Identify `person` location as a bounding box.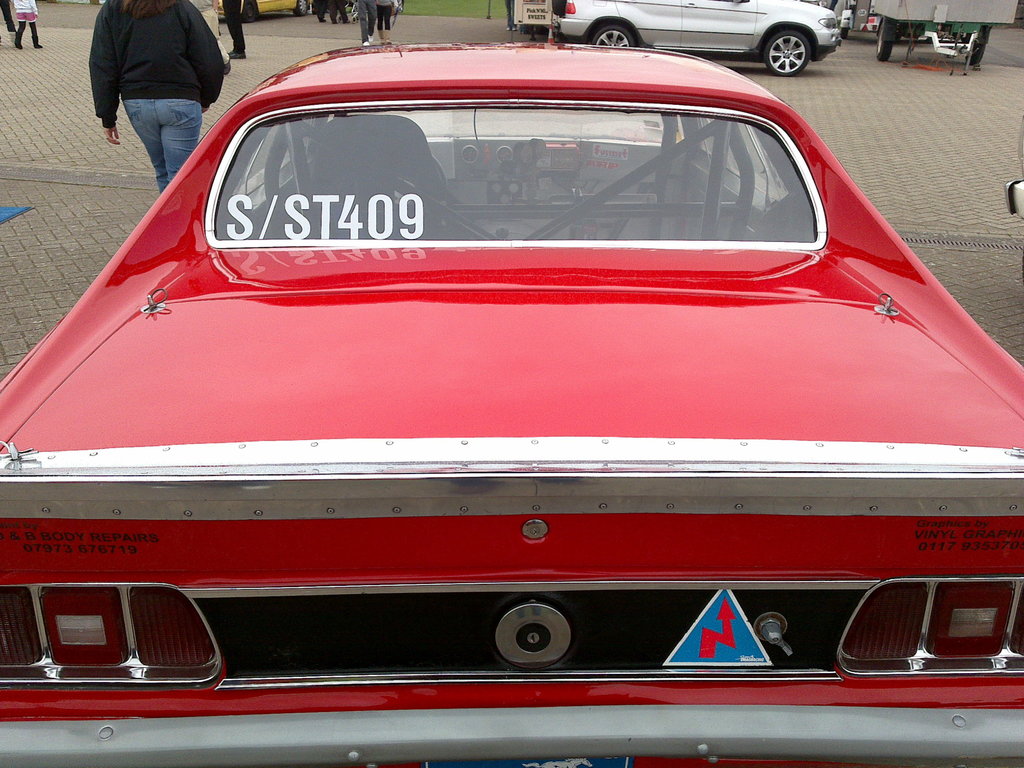
l=4, t=0, r=44, b=51.
